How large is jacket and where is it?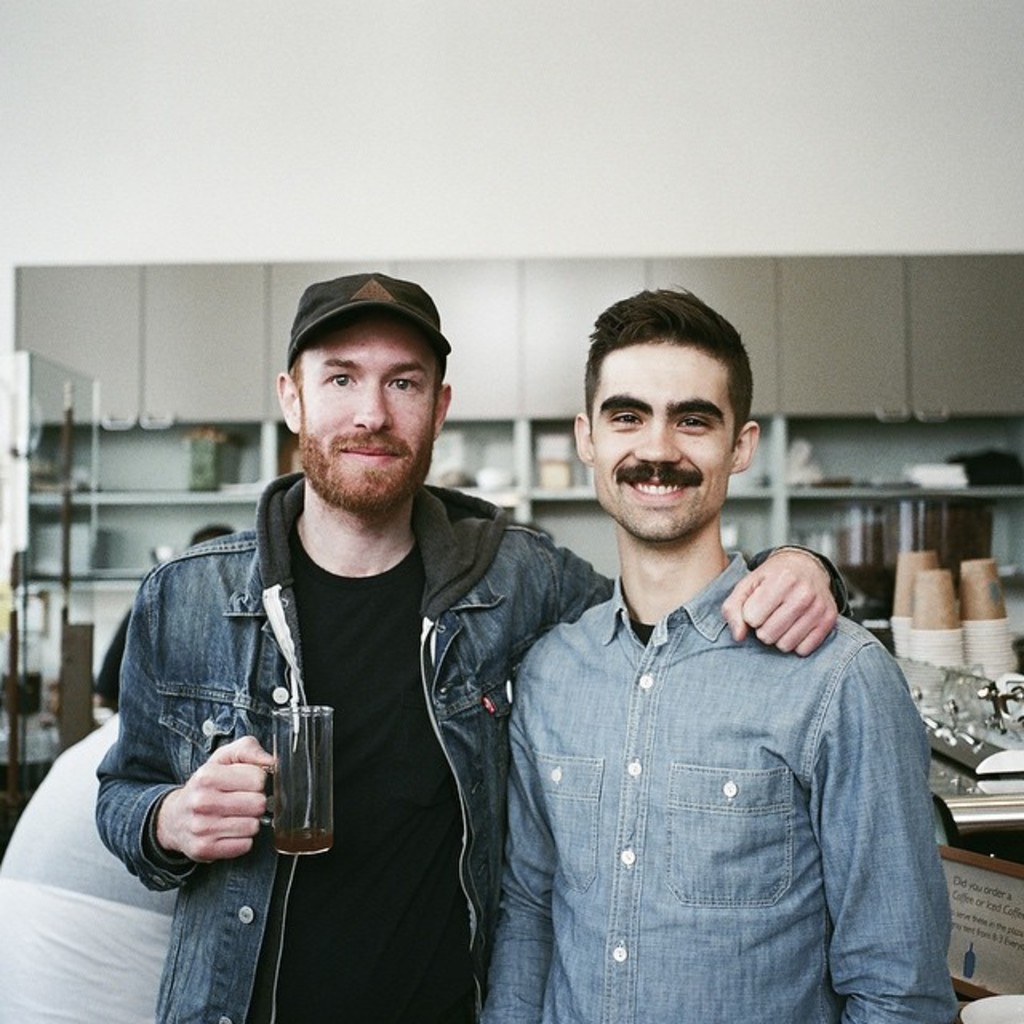
Bounding box: 96,472,845,1022.
